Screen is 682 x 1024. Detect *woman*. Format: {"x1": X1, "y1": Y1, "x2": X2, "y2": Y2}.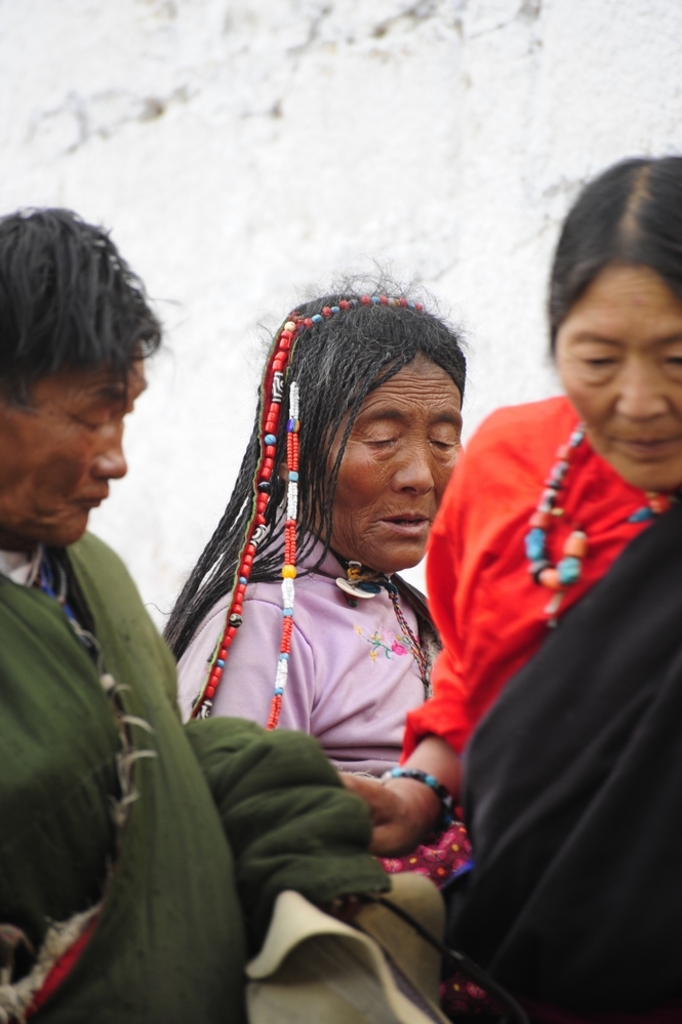
{"x1": 336, "y1": 155, "x2": 681, "y2": 1023}.
